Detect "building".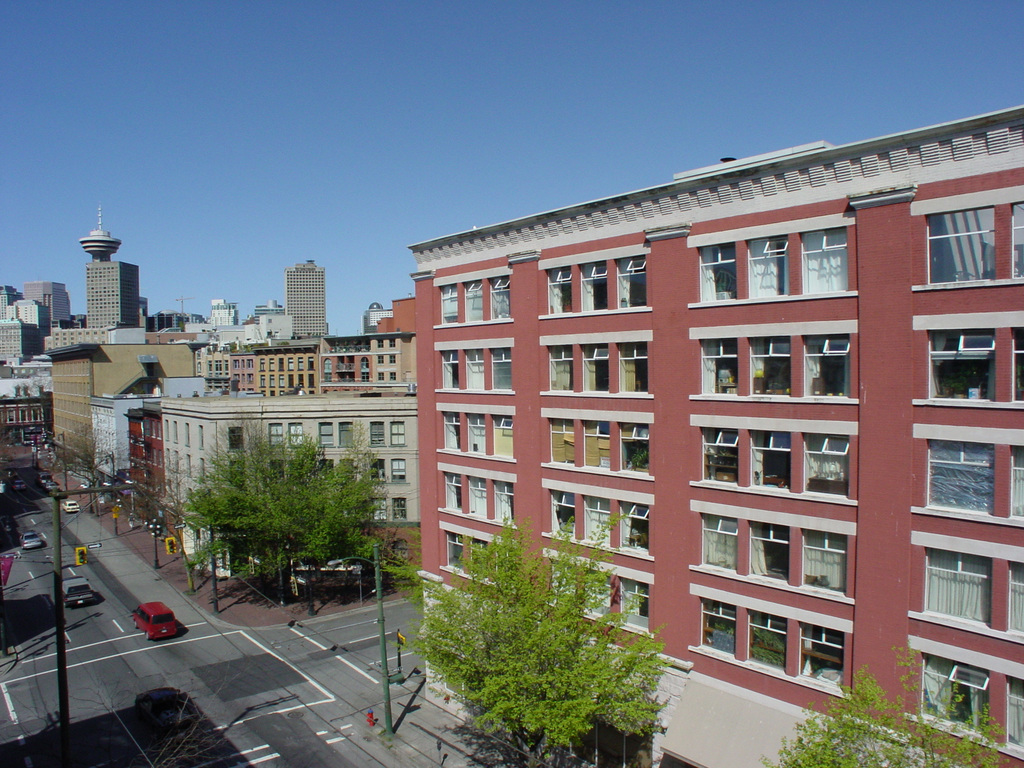
Detected at {"left": 79, "top": 207, "right": 141, "bottom": 330}.
